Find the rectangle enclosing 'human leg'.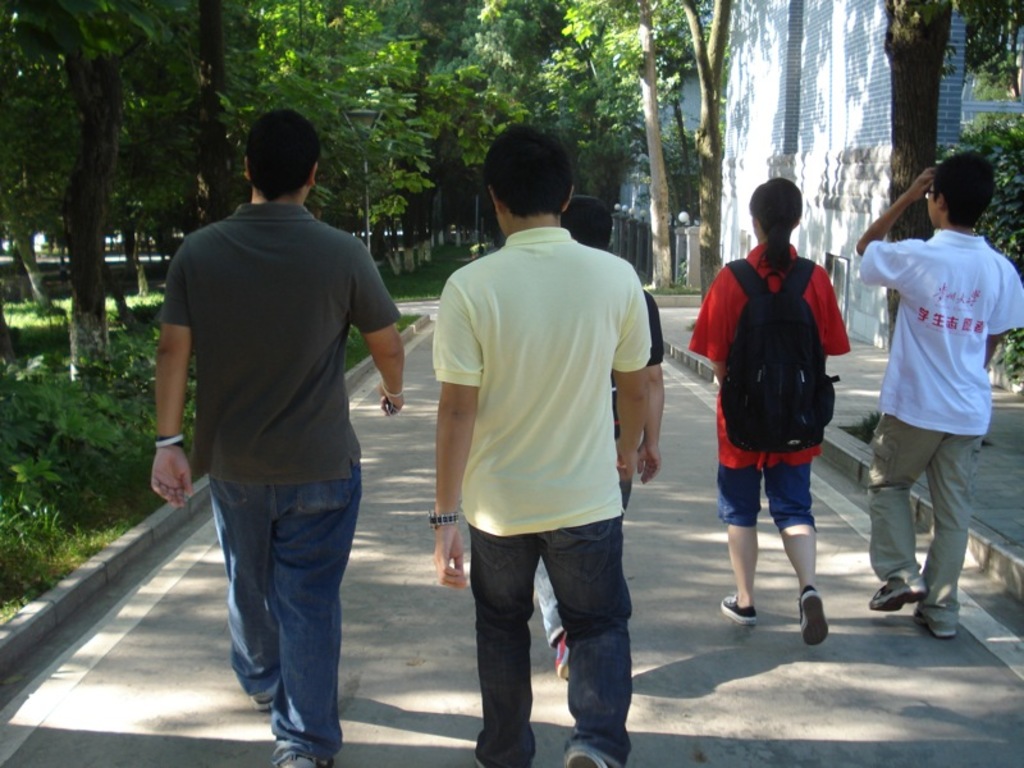
x1=265, y1=461, x2=360, y2=767.
